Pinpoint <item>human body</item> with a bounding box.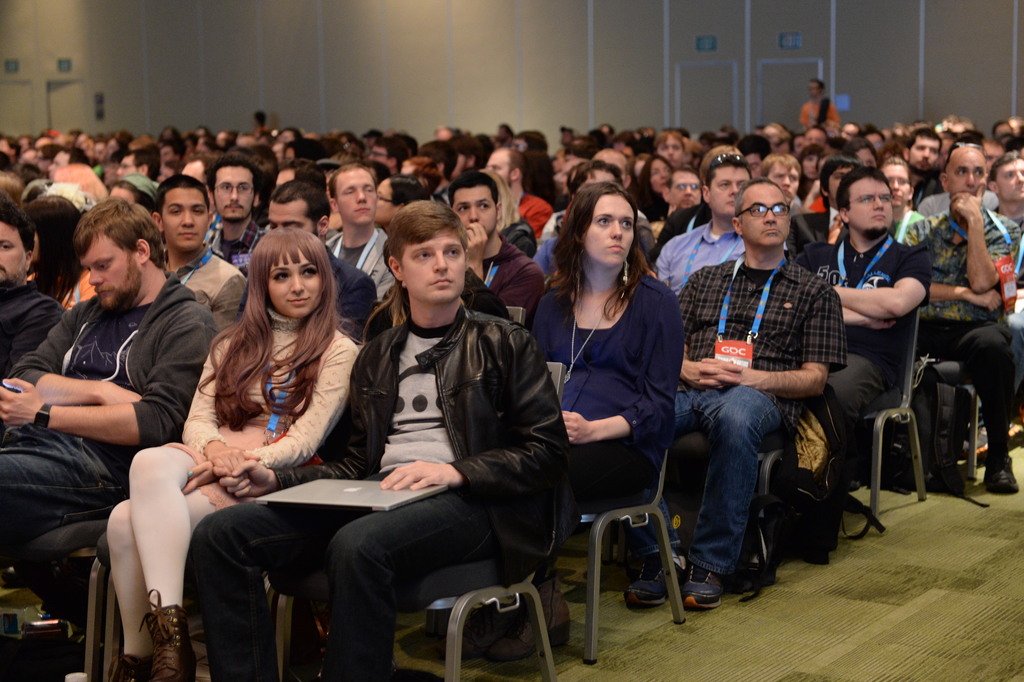
{"left": 321, "top": 233, "right": 390, "bottom": 299}.
